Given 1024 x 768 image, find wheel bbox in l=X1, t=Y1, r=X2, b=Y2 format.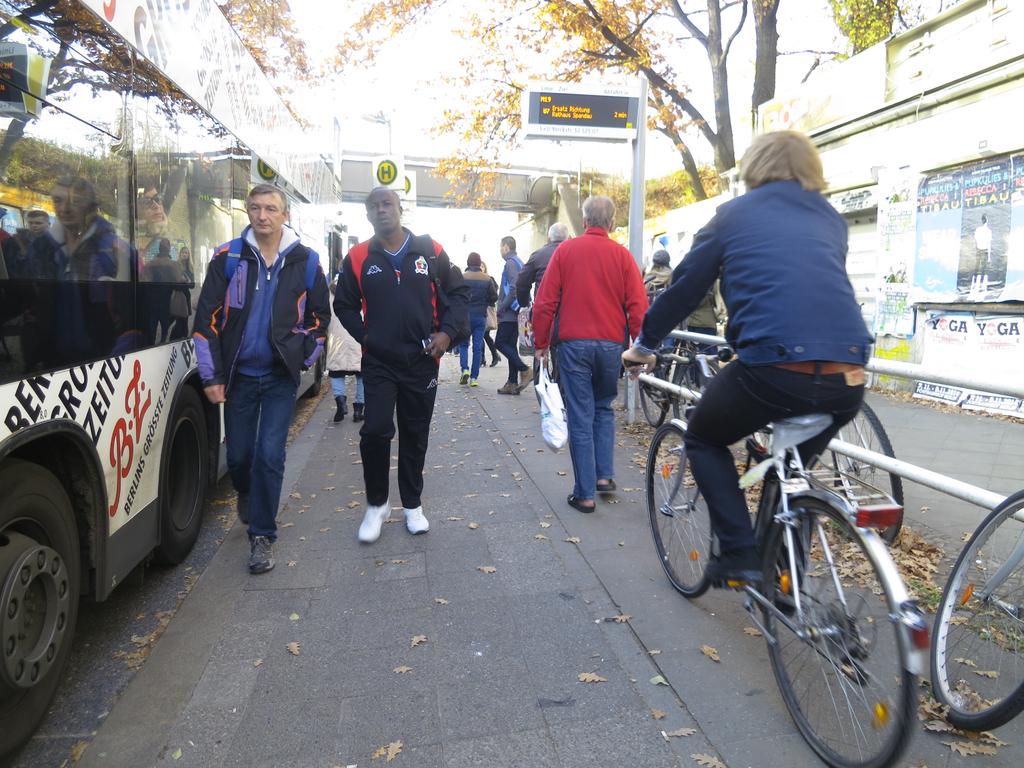
l=152, t=385, r=211, b=569.
